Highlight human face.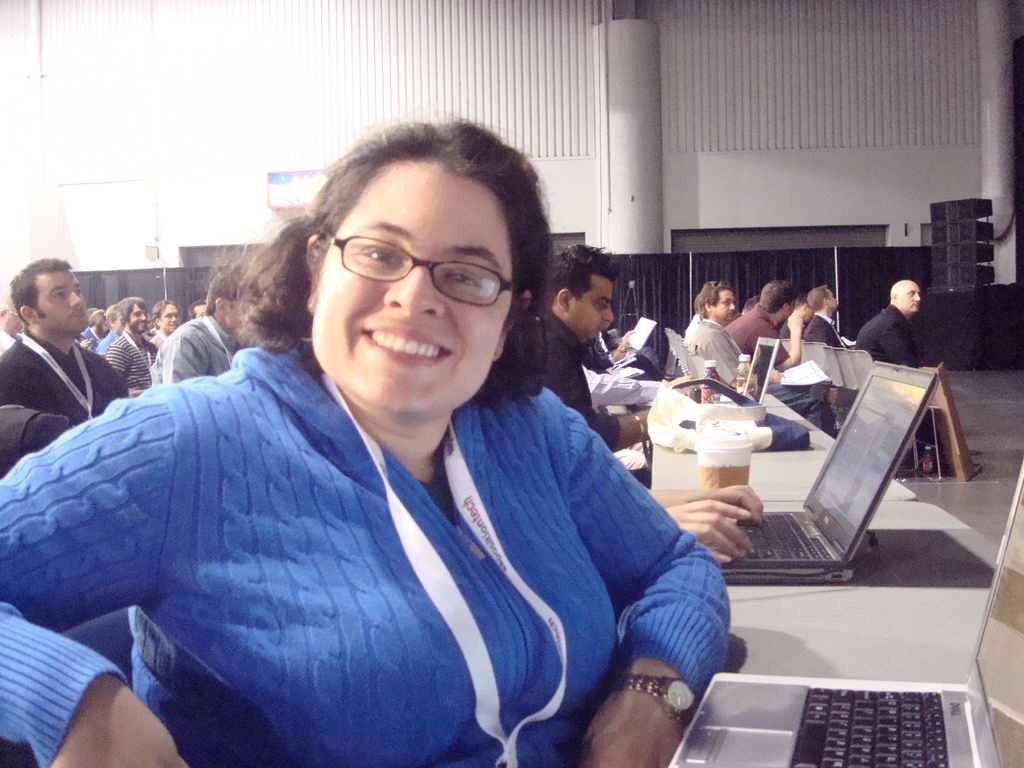
Highlighted region: <region>567, 274, 612, 339</region>.
